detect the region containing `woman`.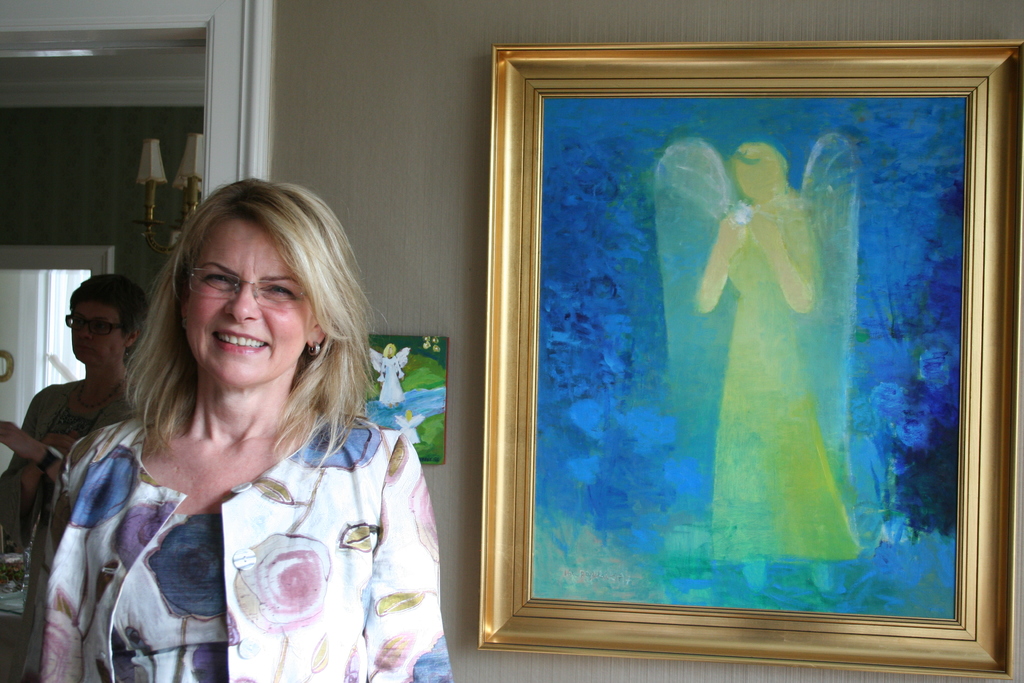
BBox(0, 268, 150, 536).
